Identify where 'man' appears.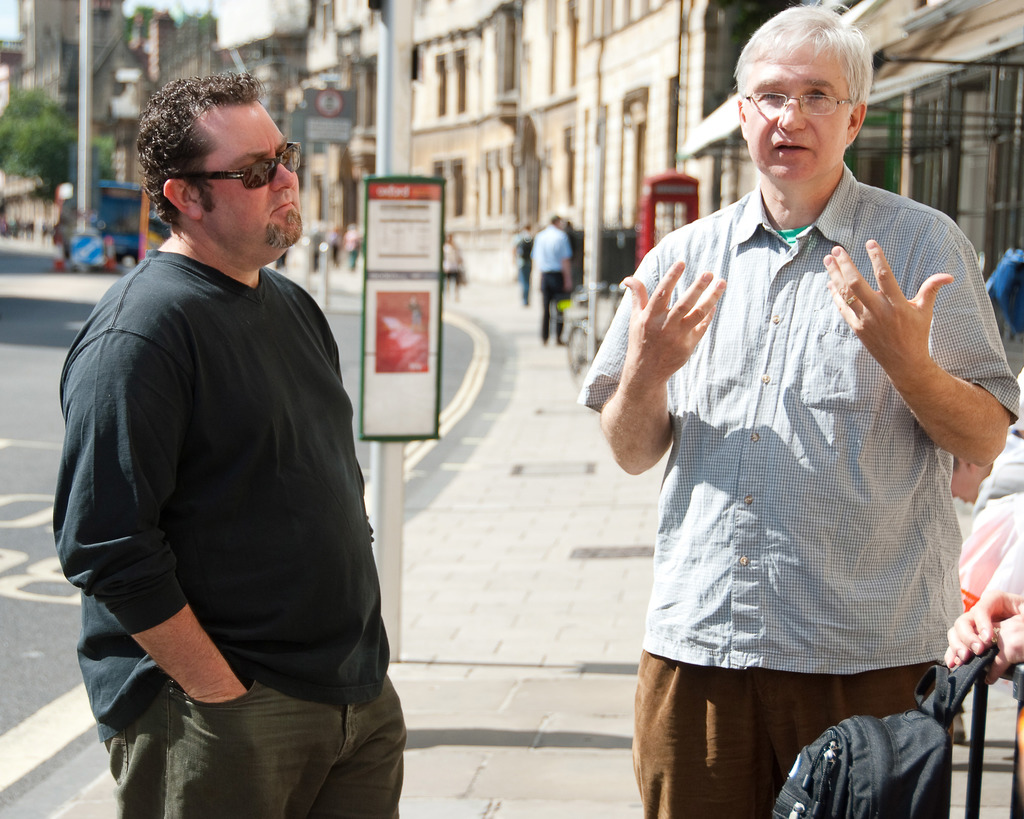
Appears at crop(530, 213, 573, 344).
